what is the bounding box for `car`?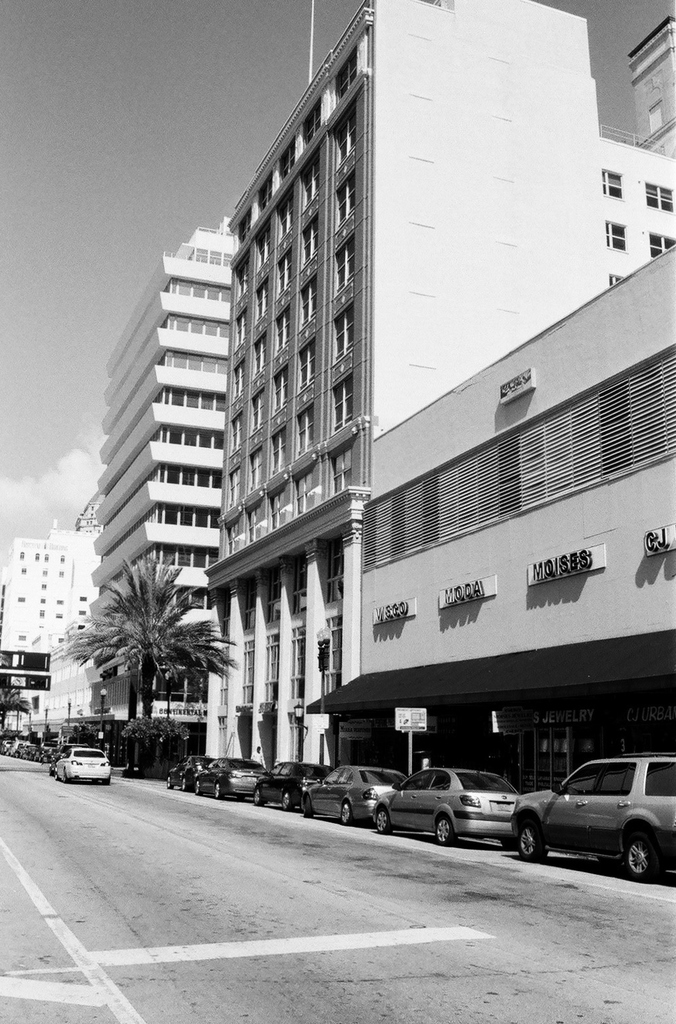
x1=240, y1=757, x2=336, y2=824.
